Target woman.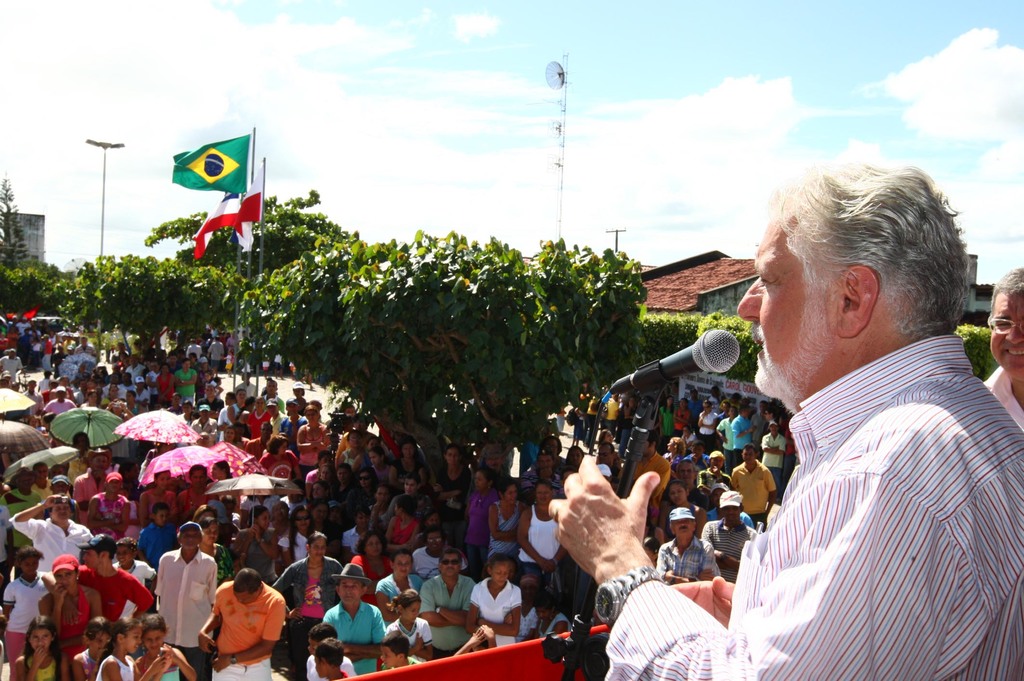
Target region: [426,444,471,509].
